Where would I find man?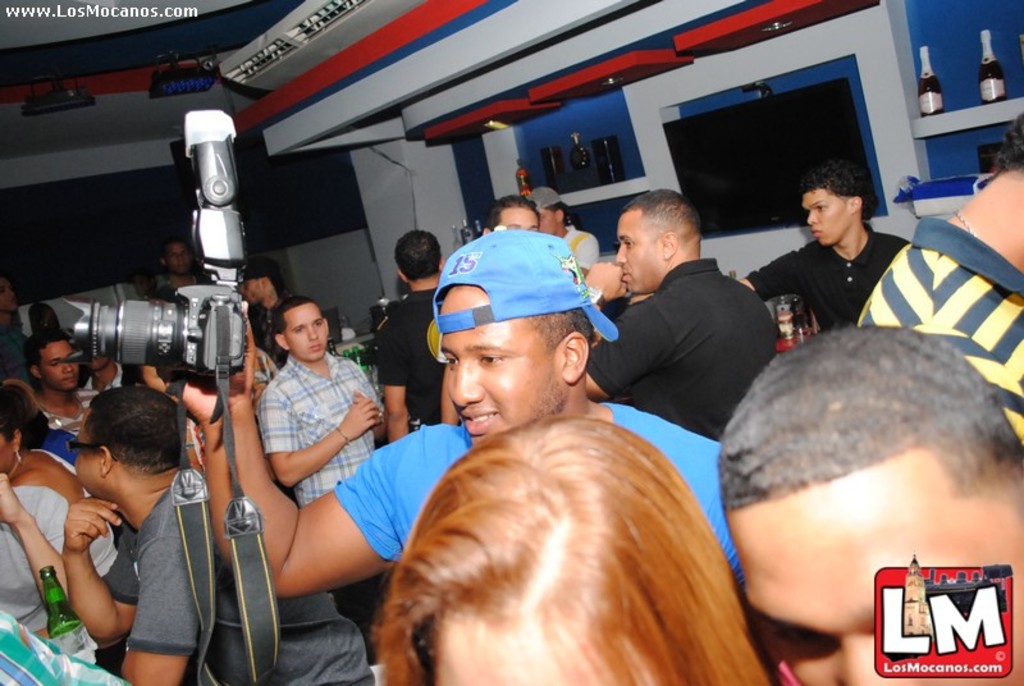
At (378,229,453,447).
